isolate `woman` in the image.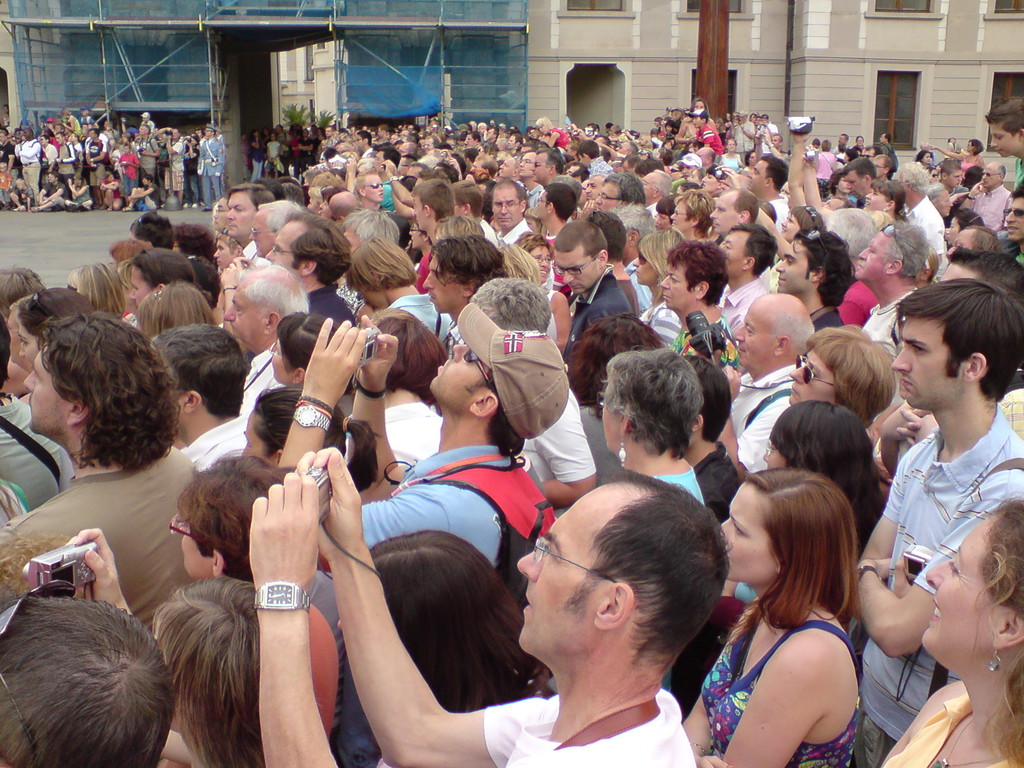
Isolated region: {"left": 687, "top": 165, "right": 706, "bottom": 182}.
